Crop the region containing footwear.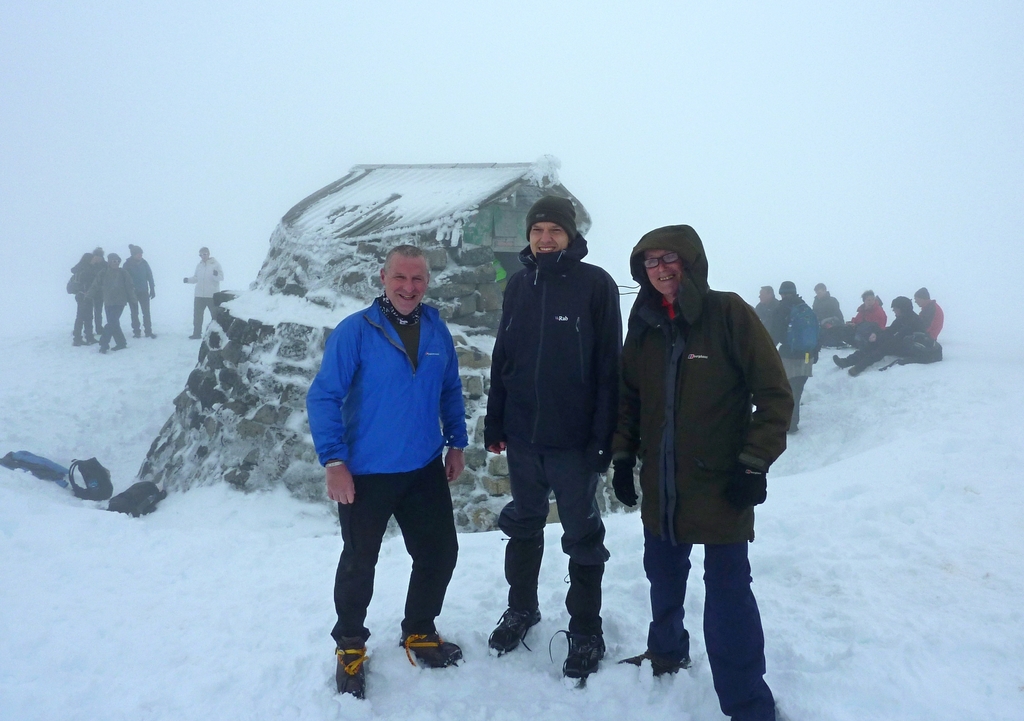
Crop region: (135, 321, 147, 338).
